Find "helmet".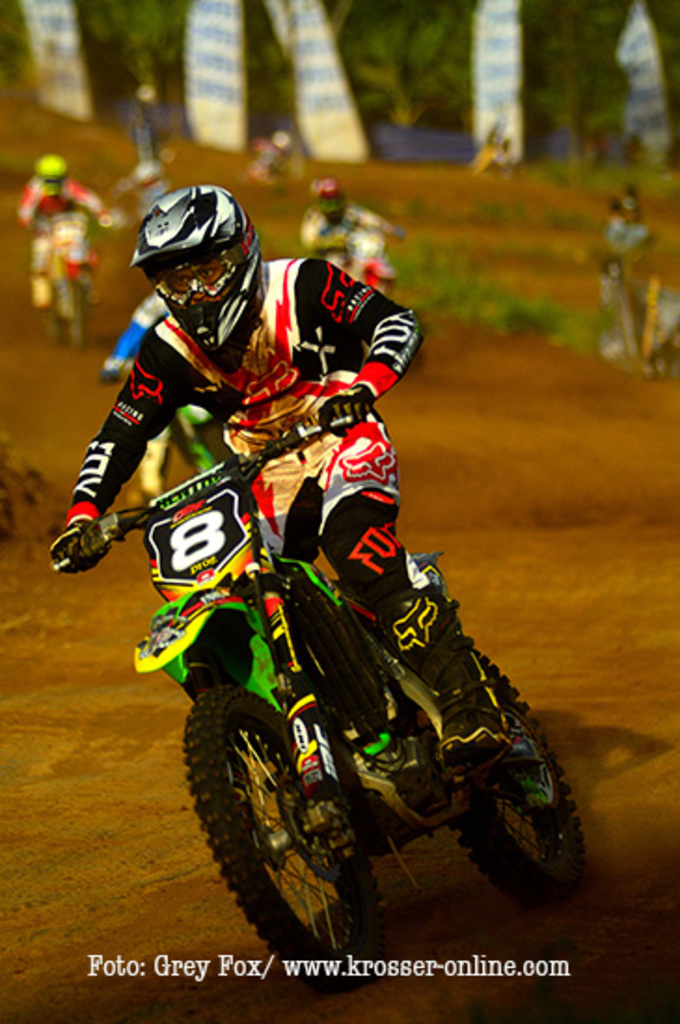
(30, 151, 80, 194).
